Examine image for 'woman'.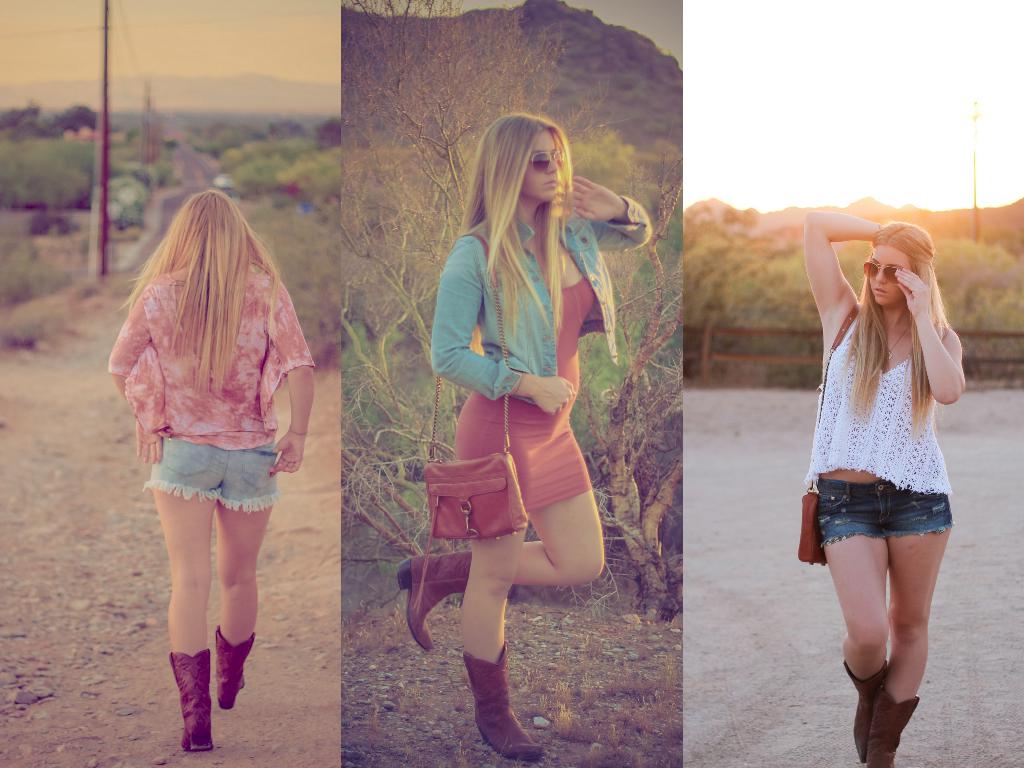
Examination result: 109, 187, 311, 749.
